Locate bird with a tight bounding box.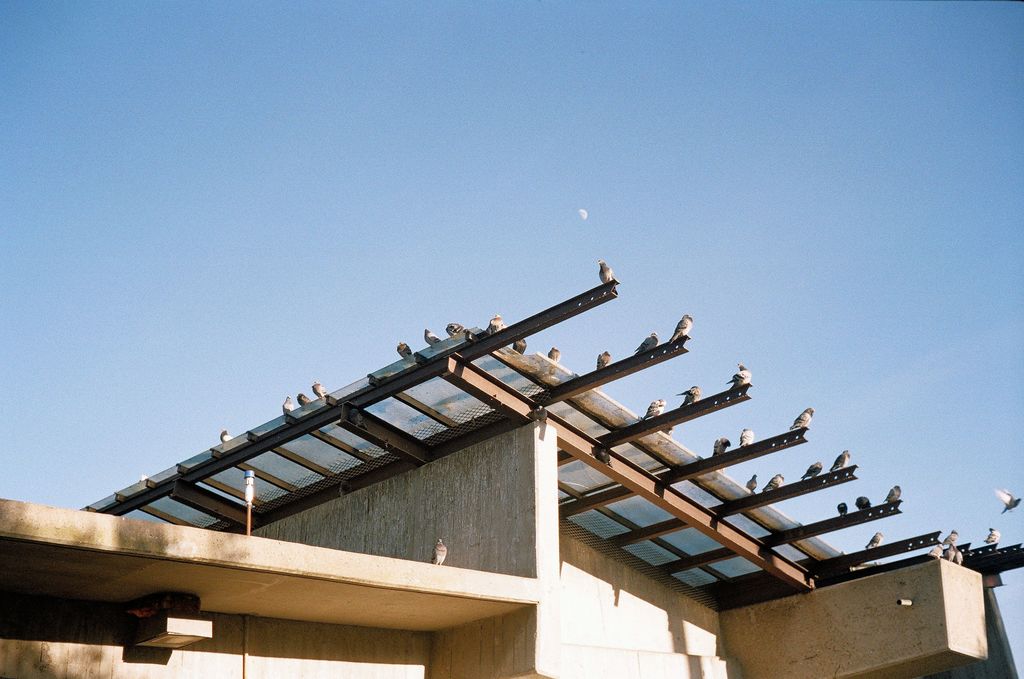
bbox=[928, 542, 944, 562].
